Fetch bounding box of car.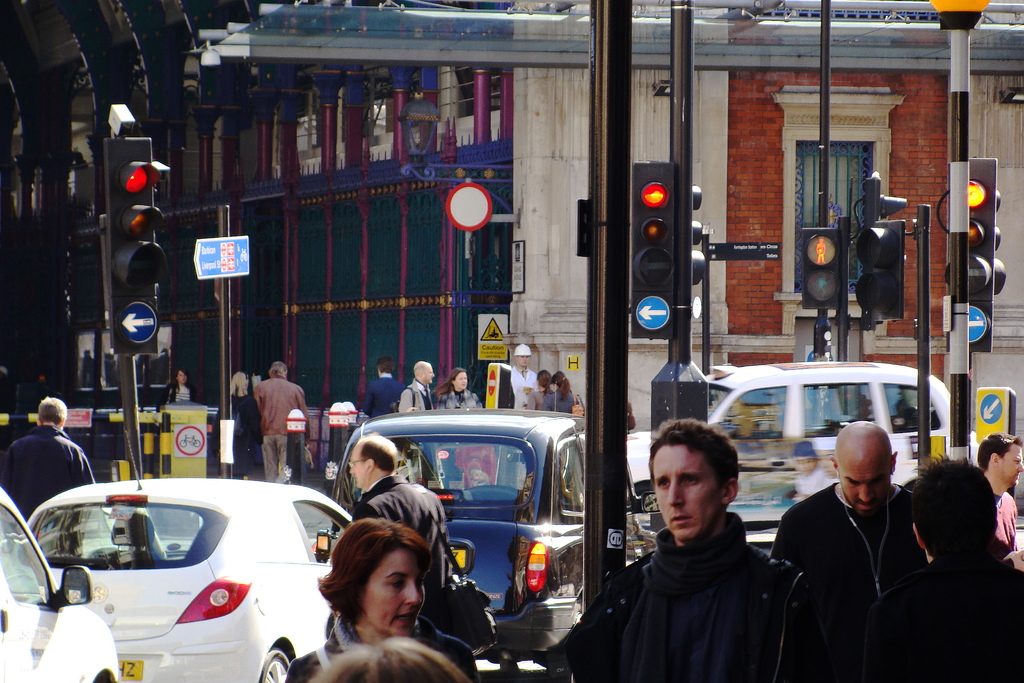
Bbox: region(24, 431, 350, 682).
